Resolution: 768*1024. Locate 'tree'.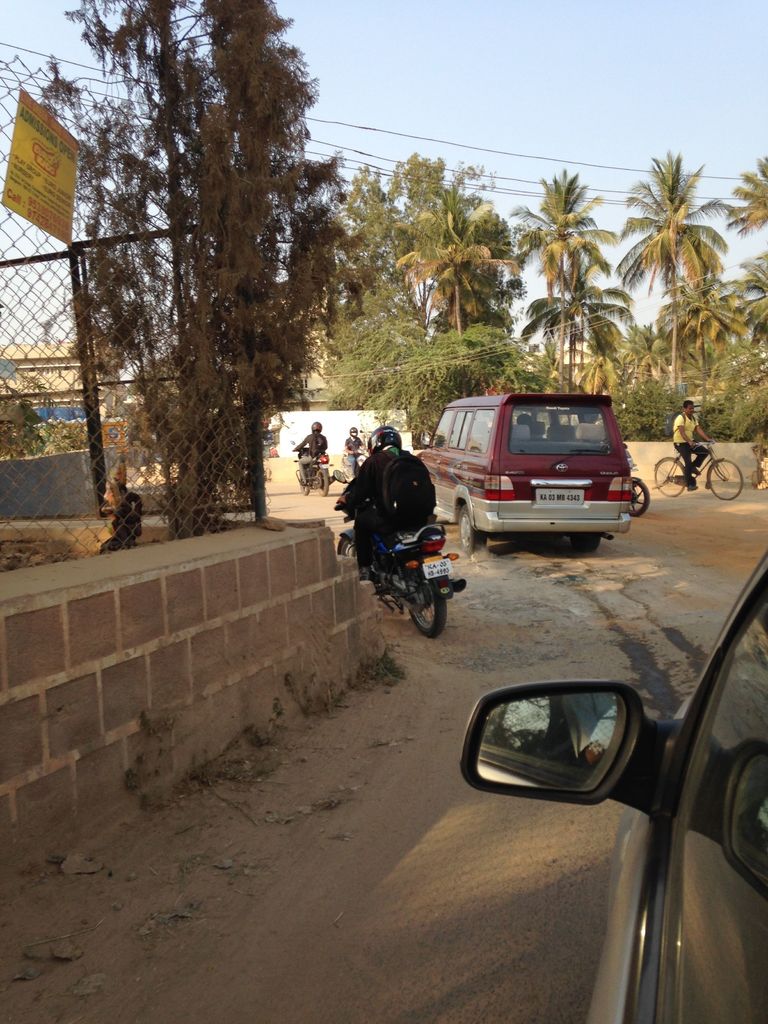
(x1=721, y1=154, x2=767, y2=235).
